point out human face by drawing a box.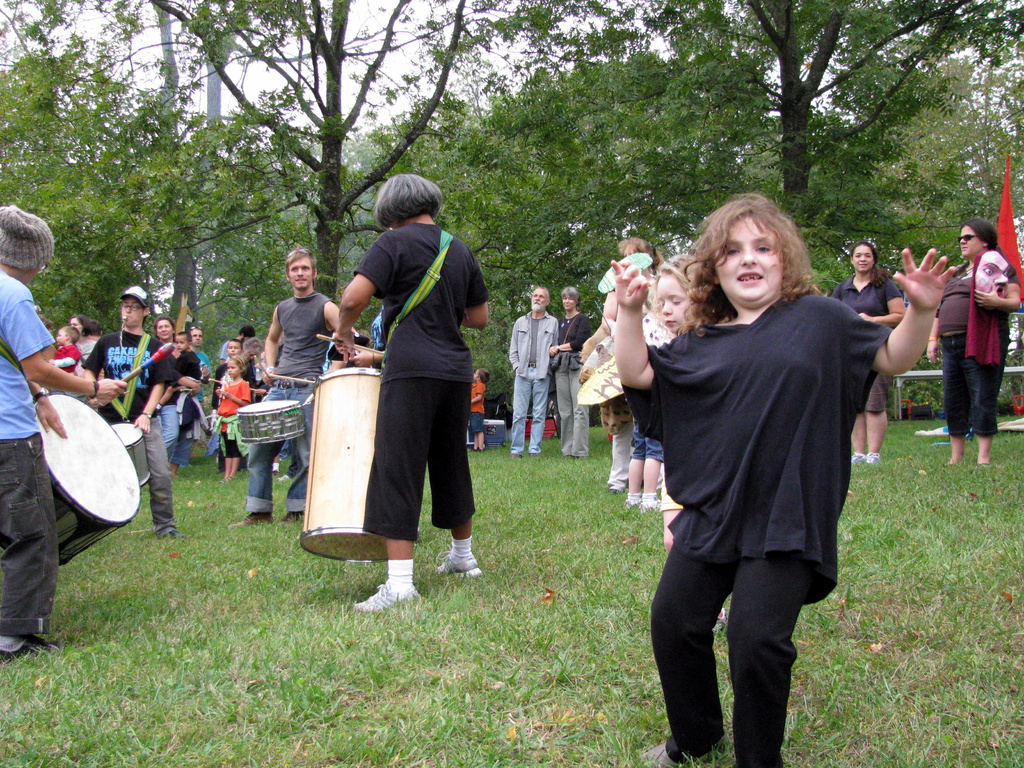
left=173, top=337, right=187, bottom=351.
